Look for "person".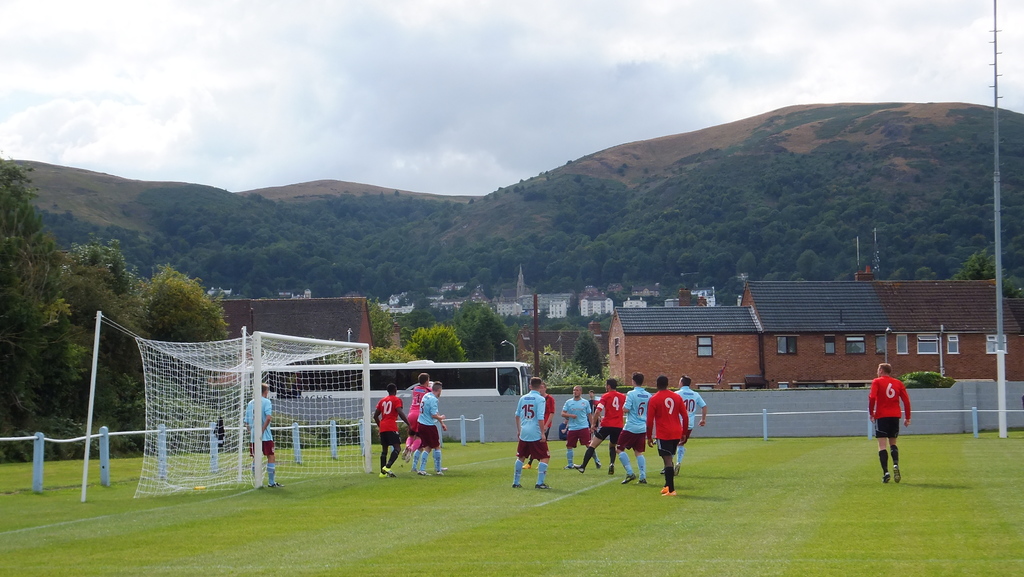
Found: box=[520, 381, 557, 471].
